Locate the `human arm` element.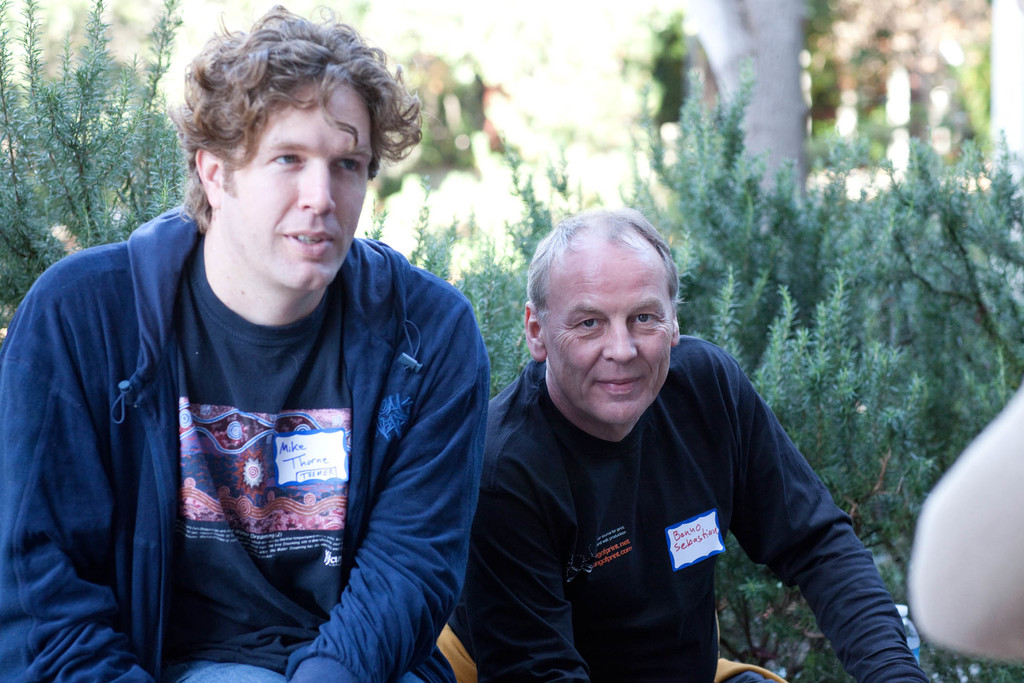
Element bbox: x1=290 y1=307 x2=492 y2=682.
